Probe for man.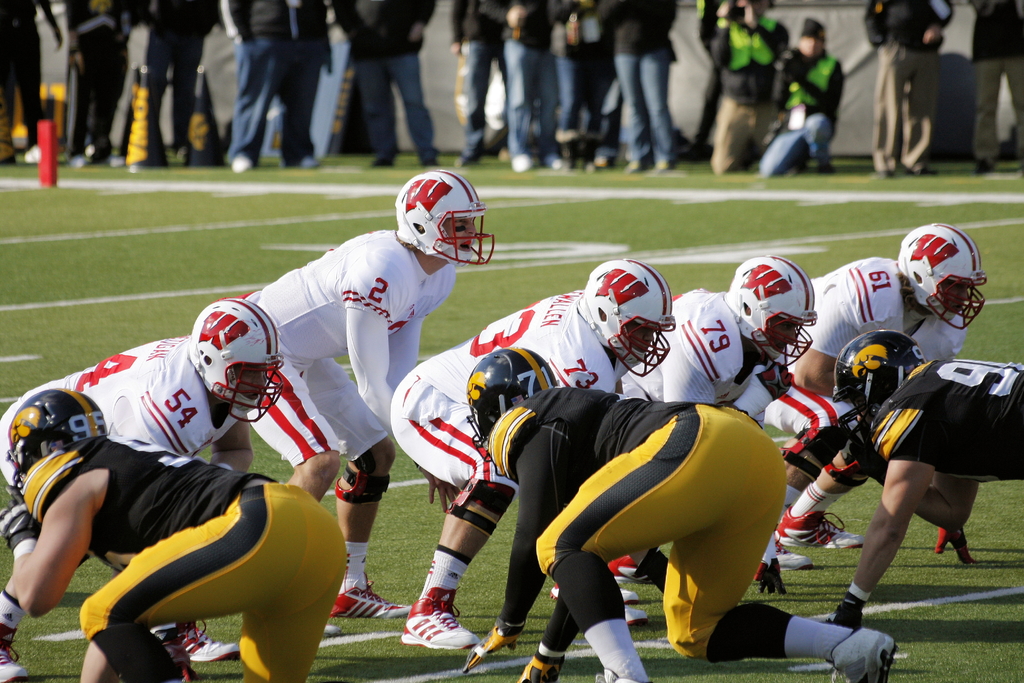
Probe result: 758 10 852 176.
